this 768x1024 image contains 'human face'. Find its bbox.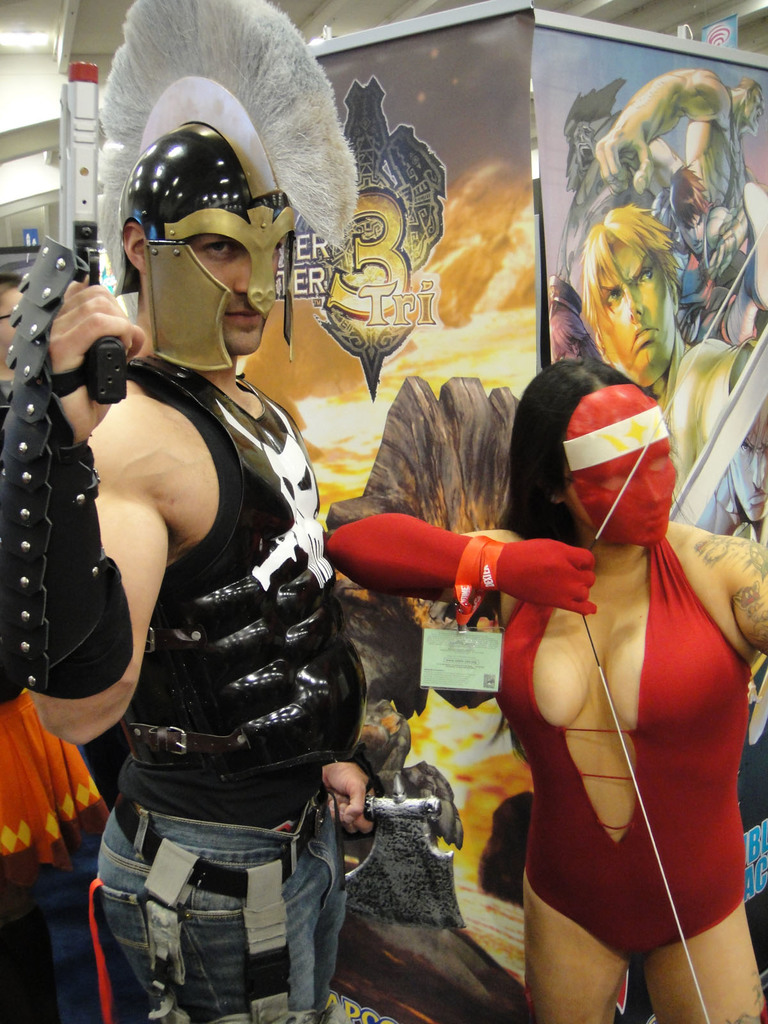
(188, 234, 287, 355).
